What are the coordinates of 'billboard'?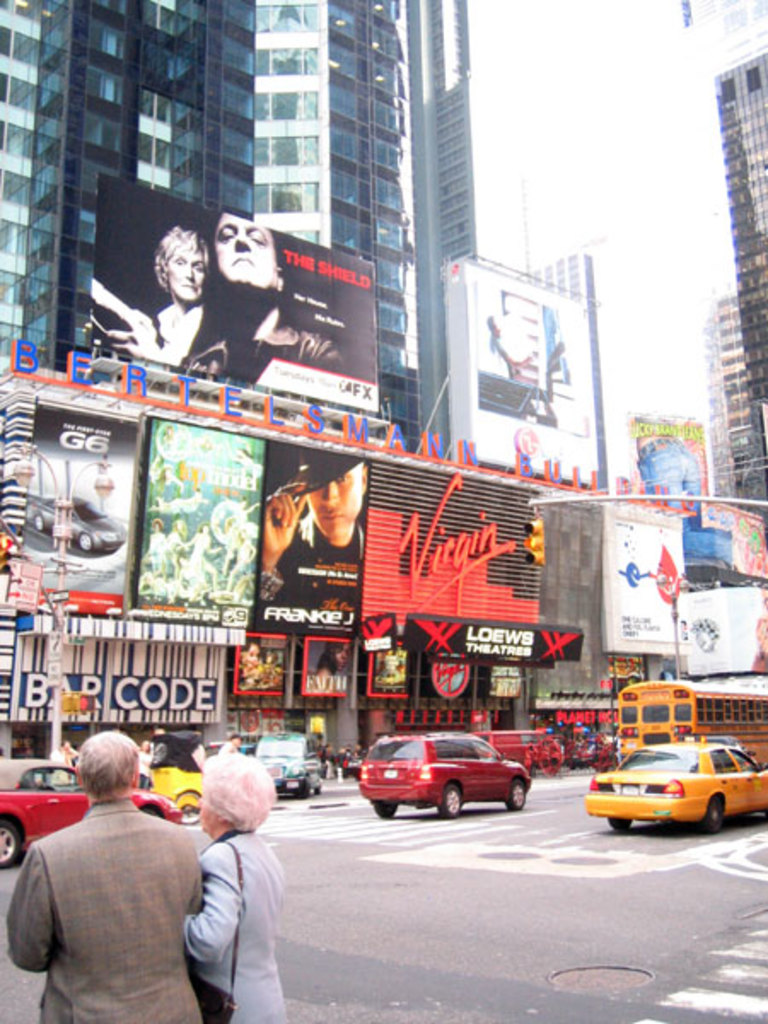
locate(227, 637, 285, 693).
